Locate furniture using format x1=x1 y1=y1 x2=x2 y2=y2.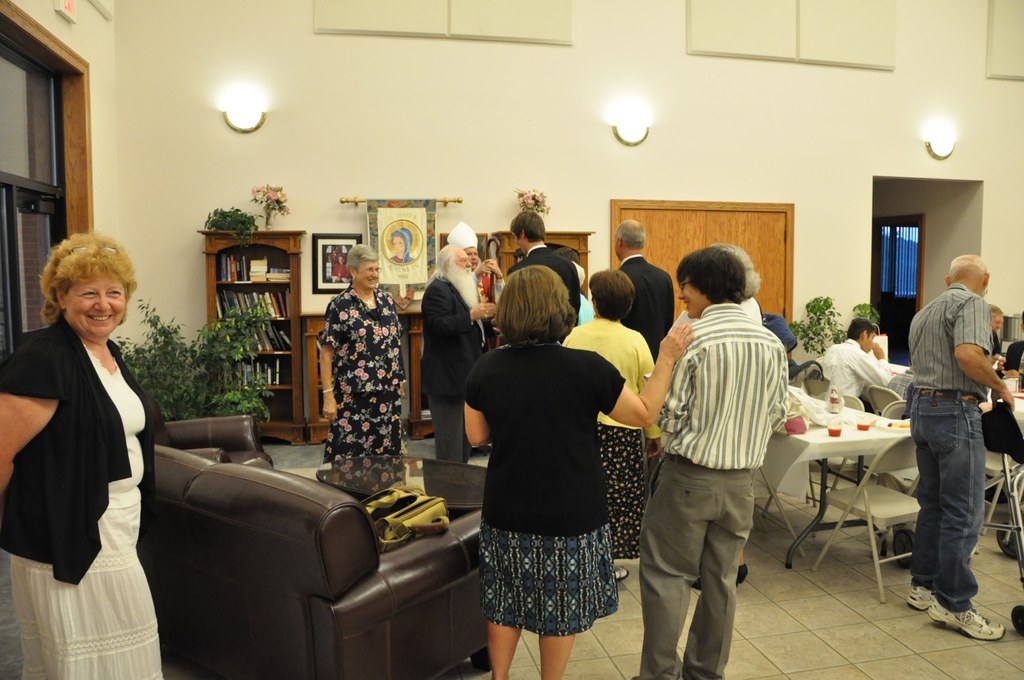
x1=150 y1=414 x2=480 y2=679.
